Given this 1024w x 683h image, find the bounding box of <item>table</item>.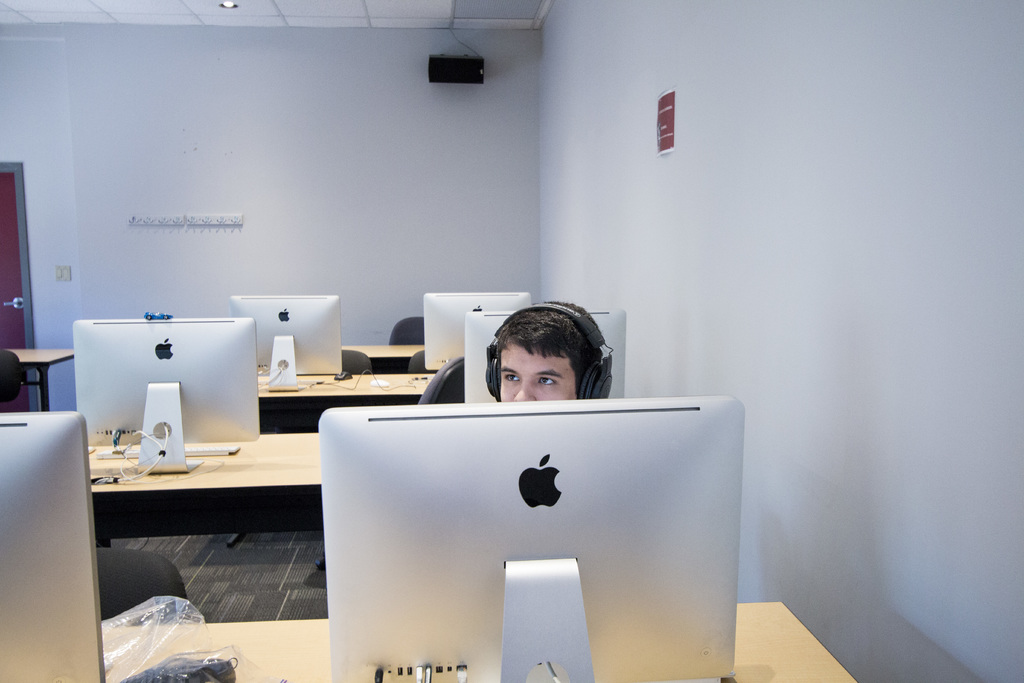
[255,365,442,436].
